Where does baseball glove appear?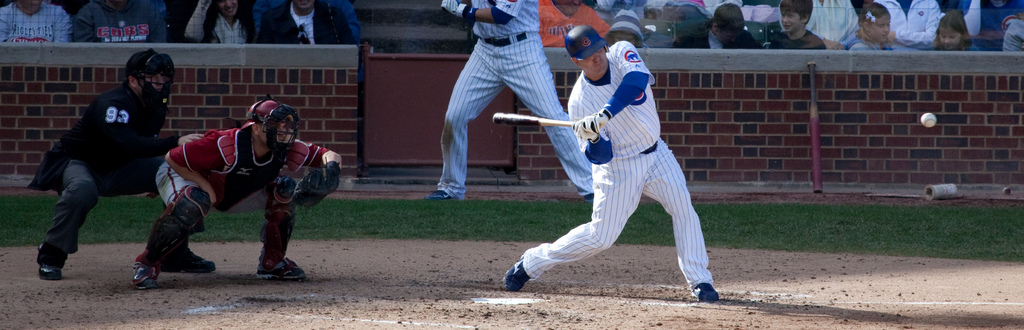
Appears at bbox=[572, 111, 615, 145].
